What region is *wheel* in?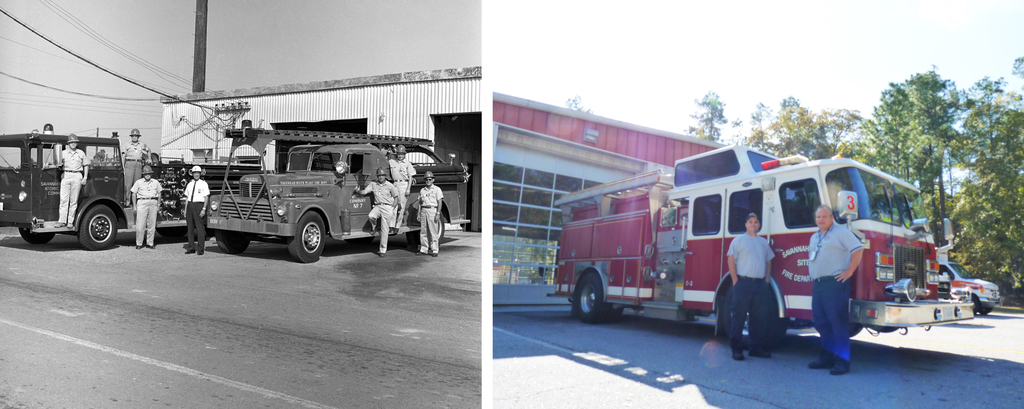
[980,309,990,316].
